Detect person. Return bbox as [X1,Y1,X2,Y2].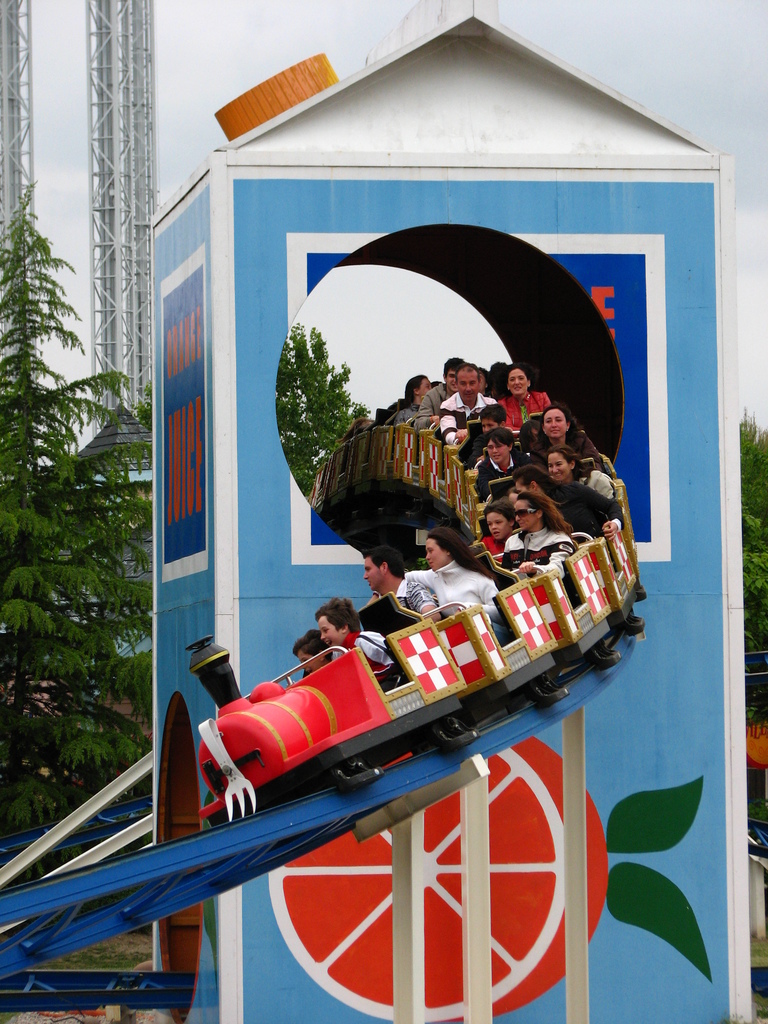
[408,356,458,420].
